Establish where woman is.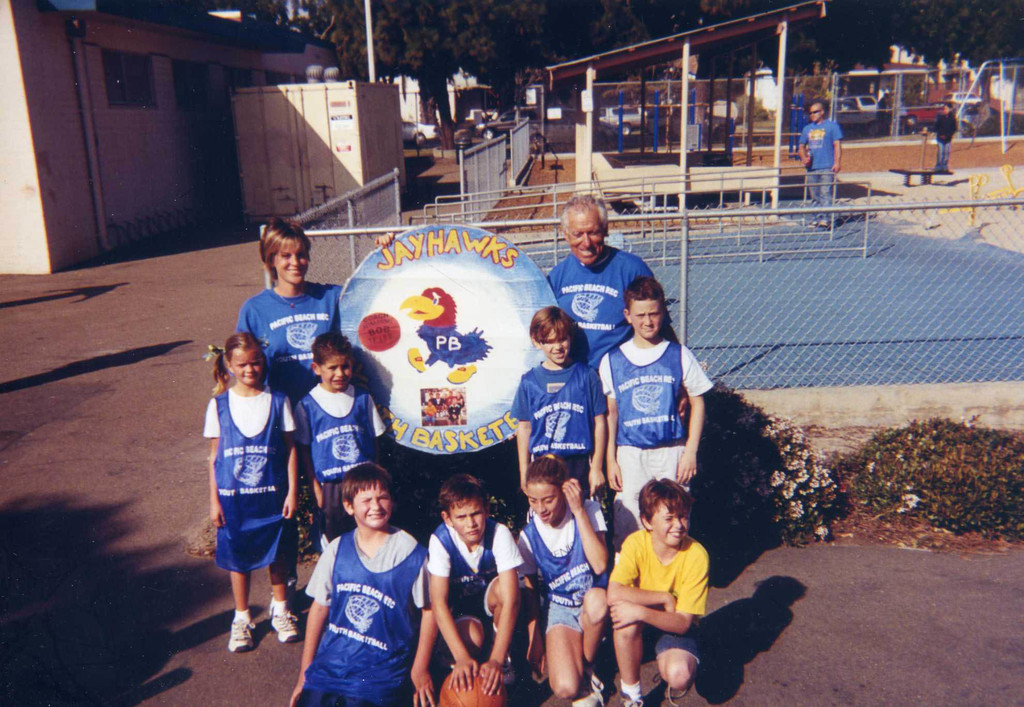
Established at [left=216, top=202, right=436, bottom=397].
